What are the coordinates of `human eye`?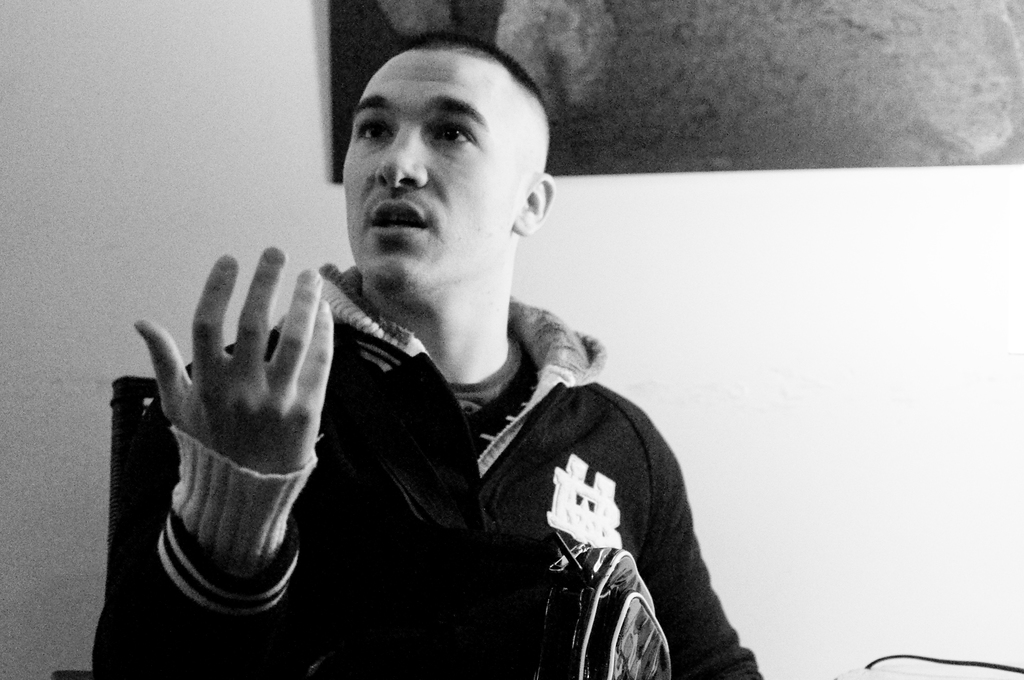
bbox(355, 117, 398, 143).
